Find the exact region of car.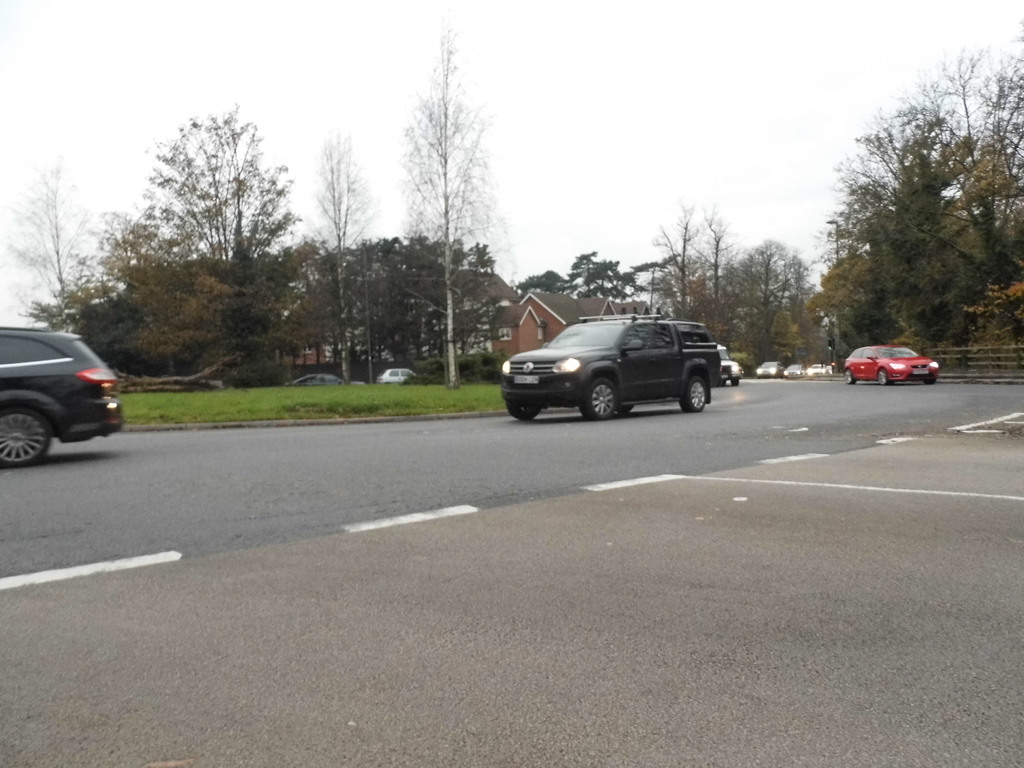
Exact region: <box>505,304,724,419</box>.
